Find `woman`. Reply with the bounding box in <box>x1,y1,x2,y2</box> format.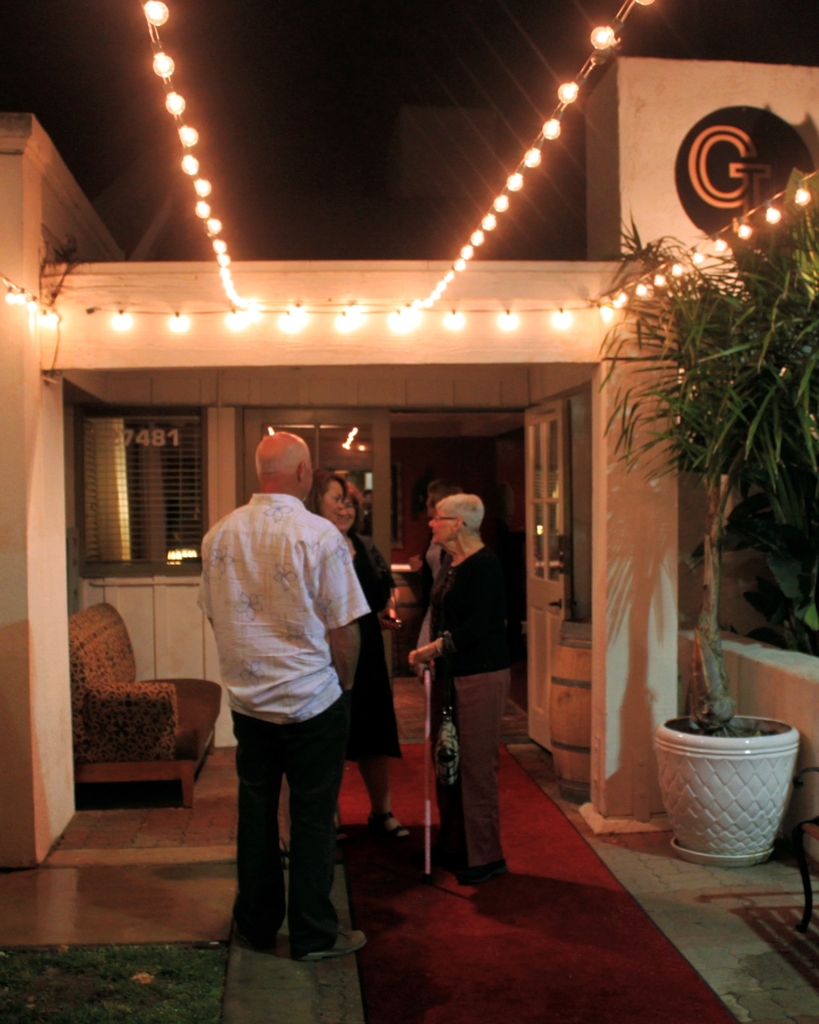
<box>263,478,411,845</box>.
